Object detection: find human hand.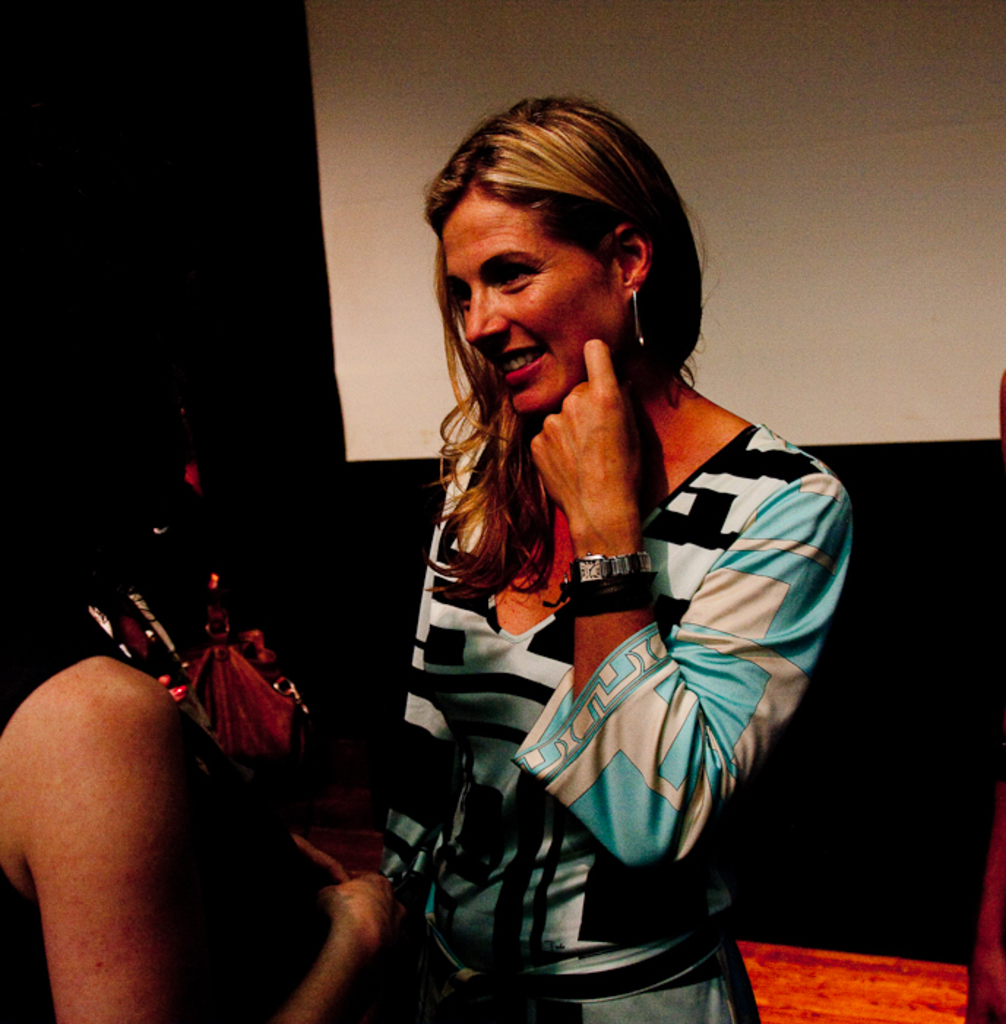
select_region(275, 815, 417, 998).
